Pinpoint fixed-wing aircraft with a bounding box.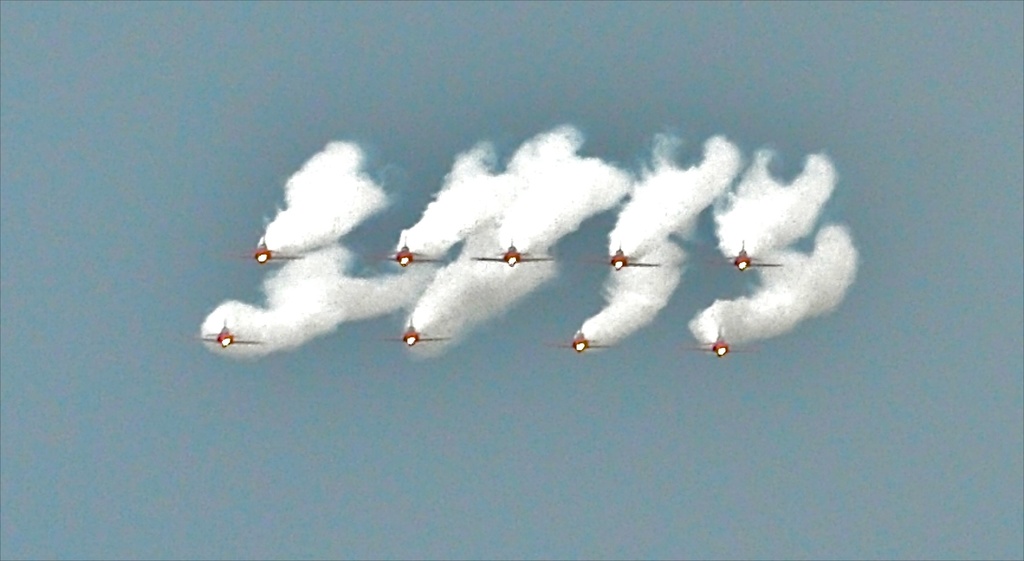
pyautogui.locateOnScreen(550, 327, 616, 353).
